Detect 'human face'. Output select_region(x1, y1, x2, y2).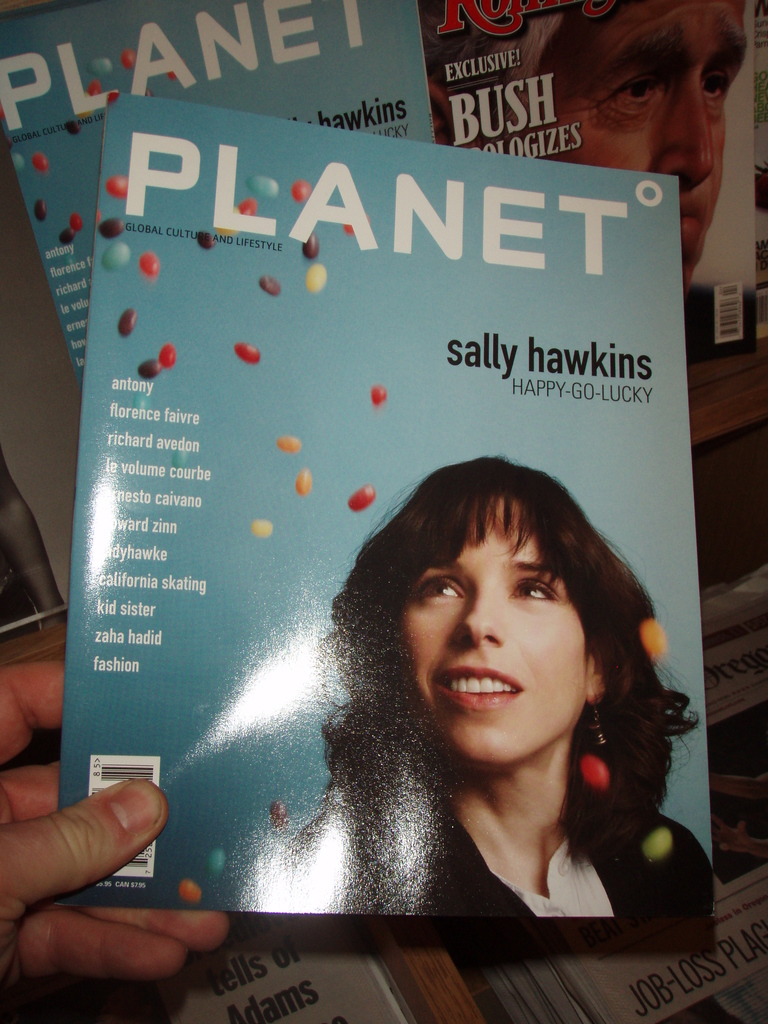
select_region(396, 497, 588, 770).
